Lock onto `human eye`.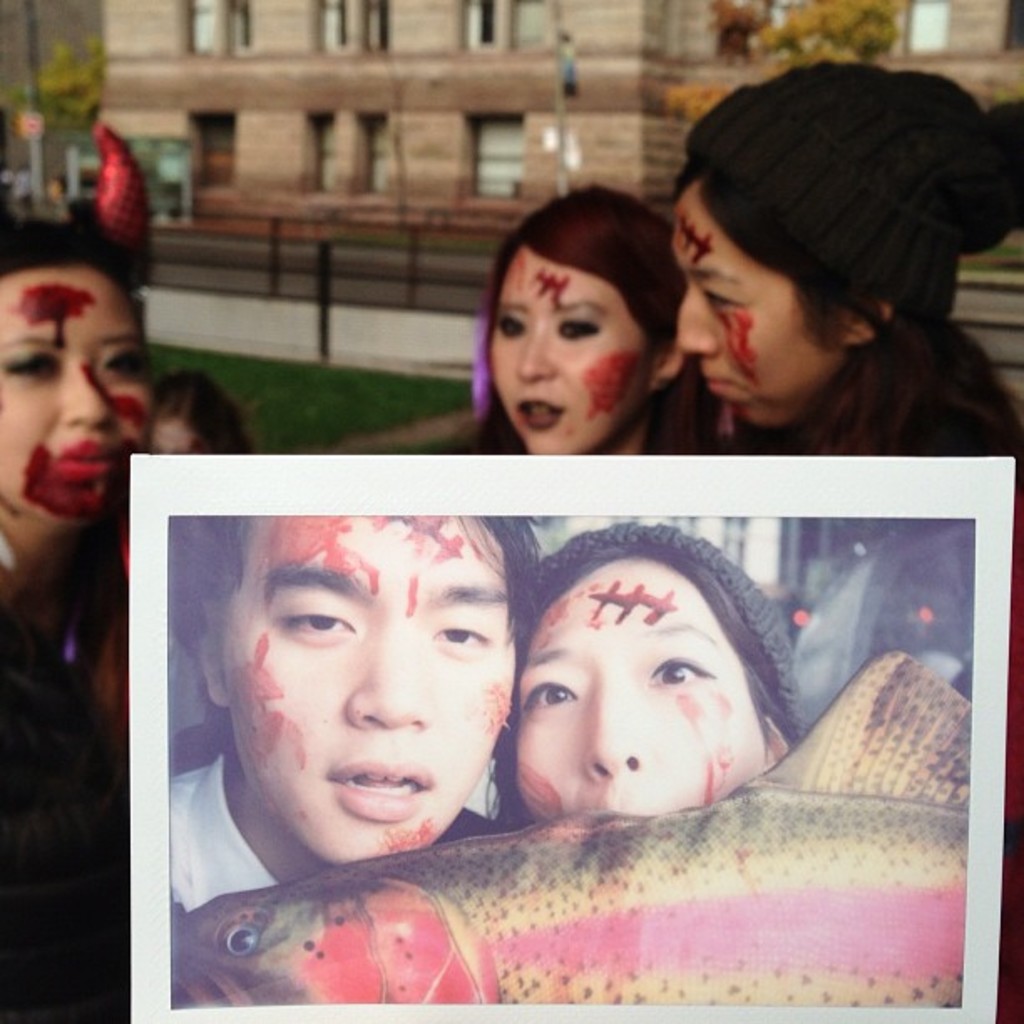
Locked: bbox=[643, 658, 719, 686].
